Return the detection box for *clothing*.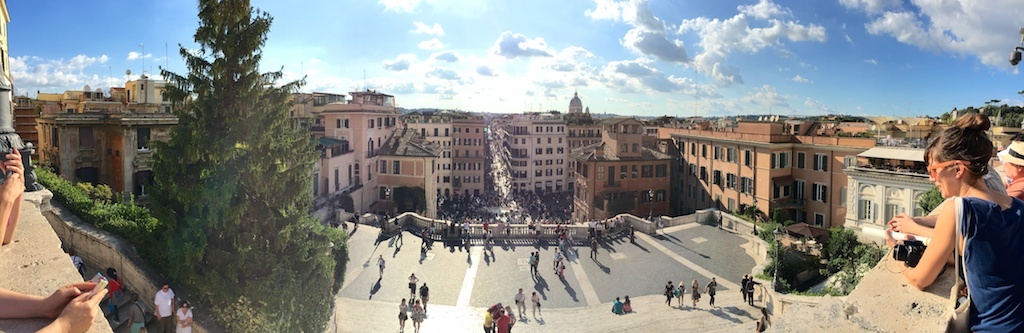
x1=705, y1=284, x2=716, y2=306.
